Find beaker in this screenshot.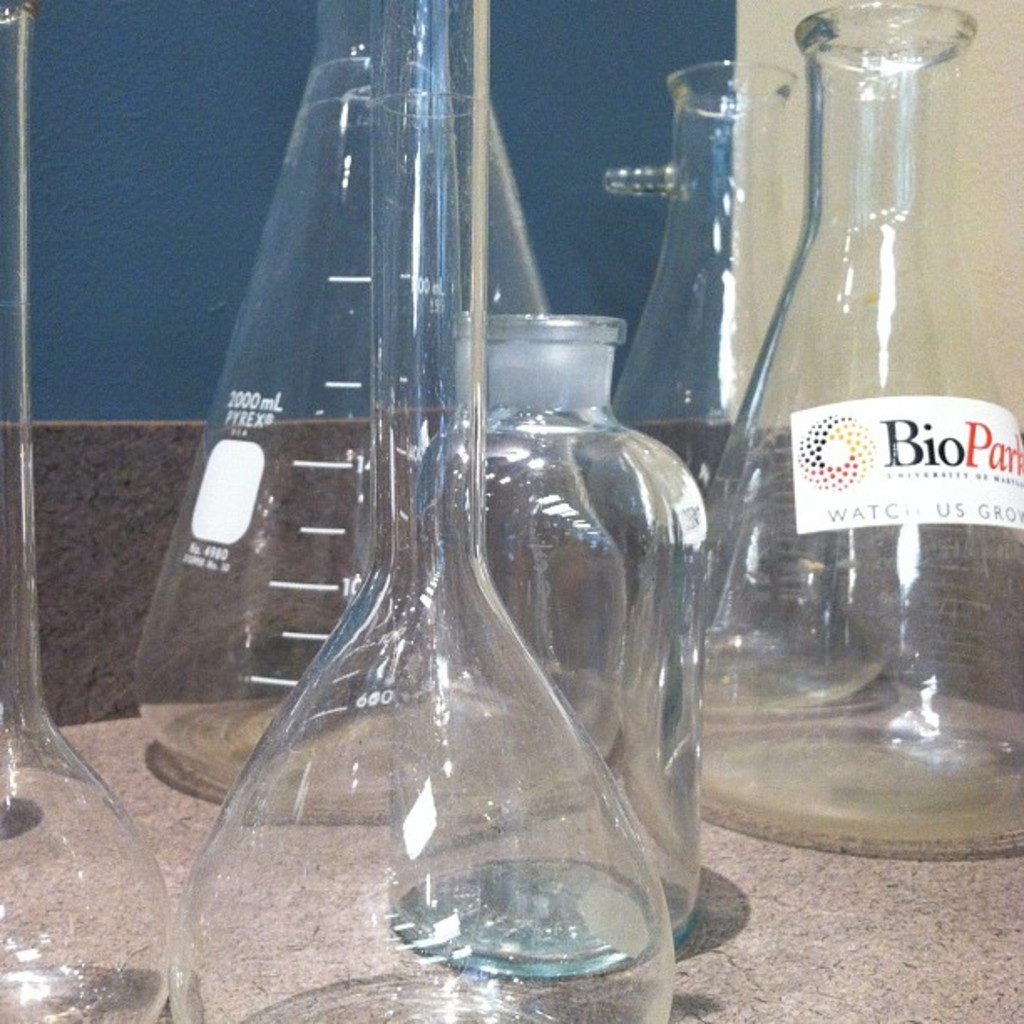
The bounding box for beaker is l=380, t=315, r=699, b=974.
